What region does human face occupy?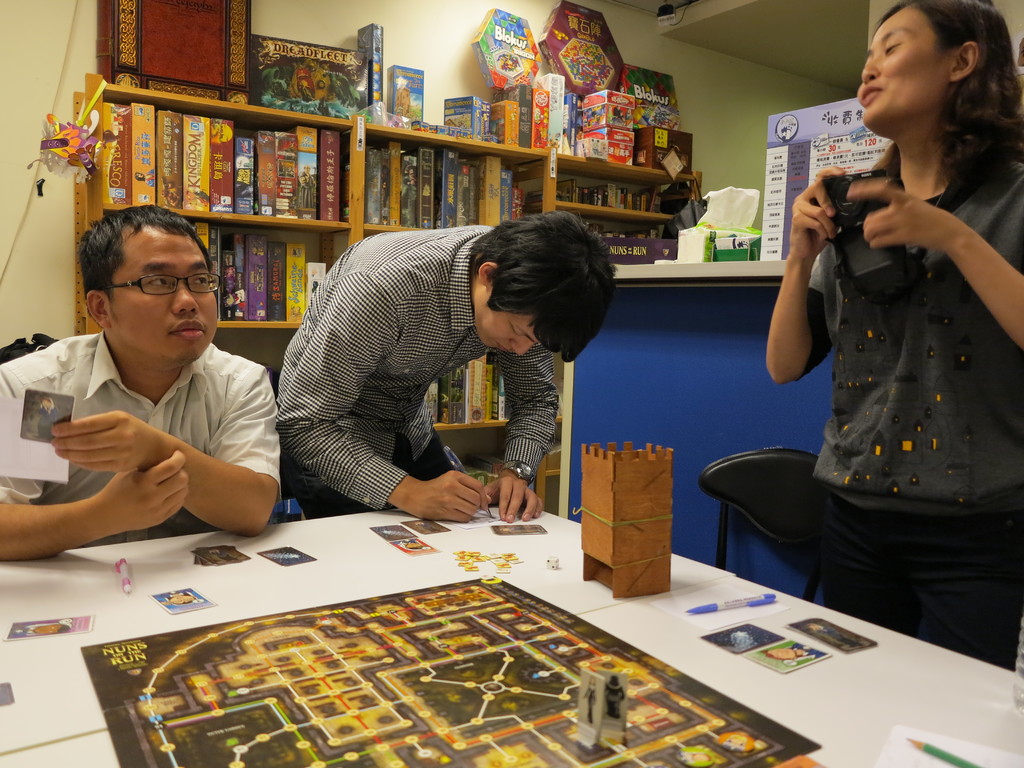
l=477, t=283, r=529, b=357.
